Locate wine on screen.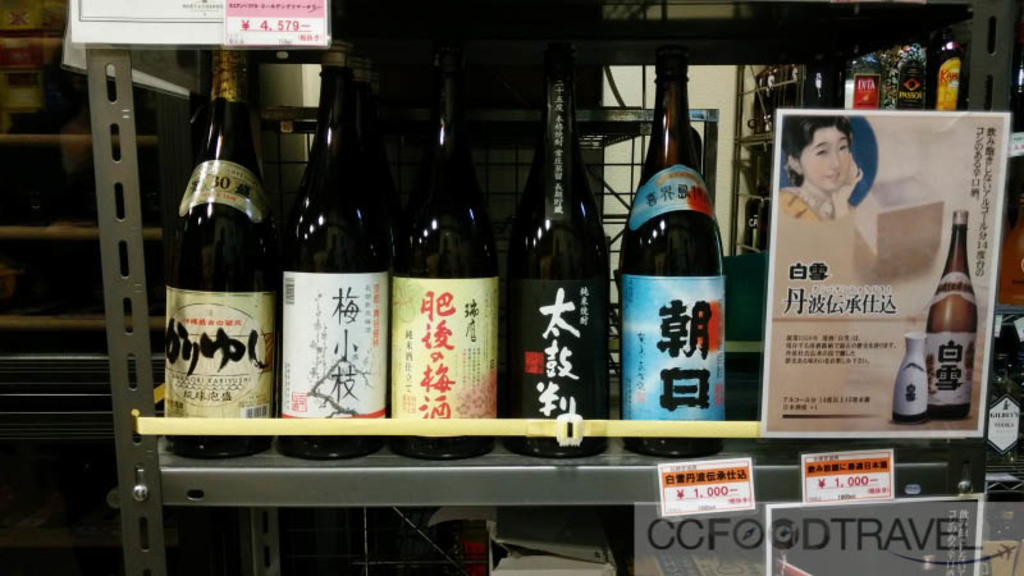
On screen at 388,45,500,463.
